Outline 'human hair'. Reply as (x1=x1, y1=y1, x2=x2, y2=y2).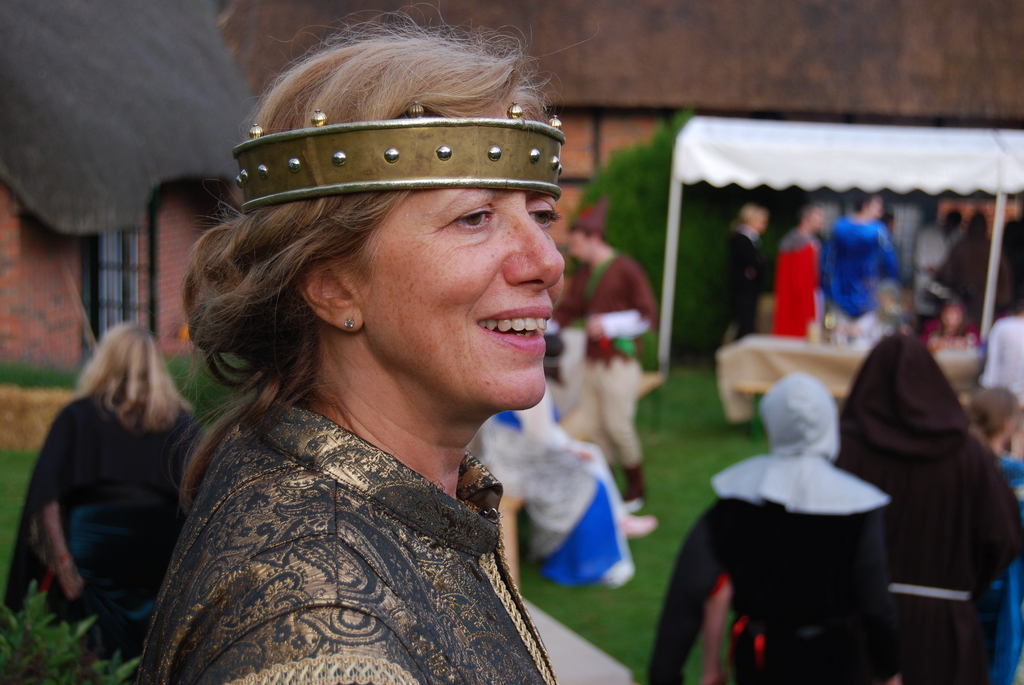
(x1=570, y1=224, x2=610, y2=242).
